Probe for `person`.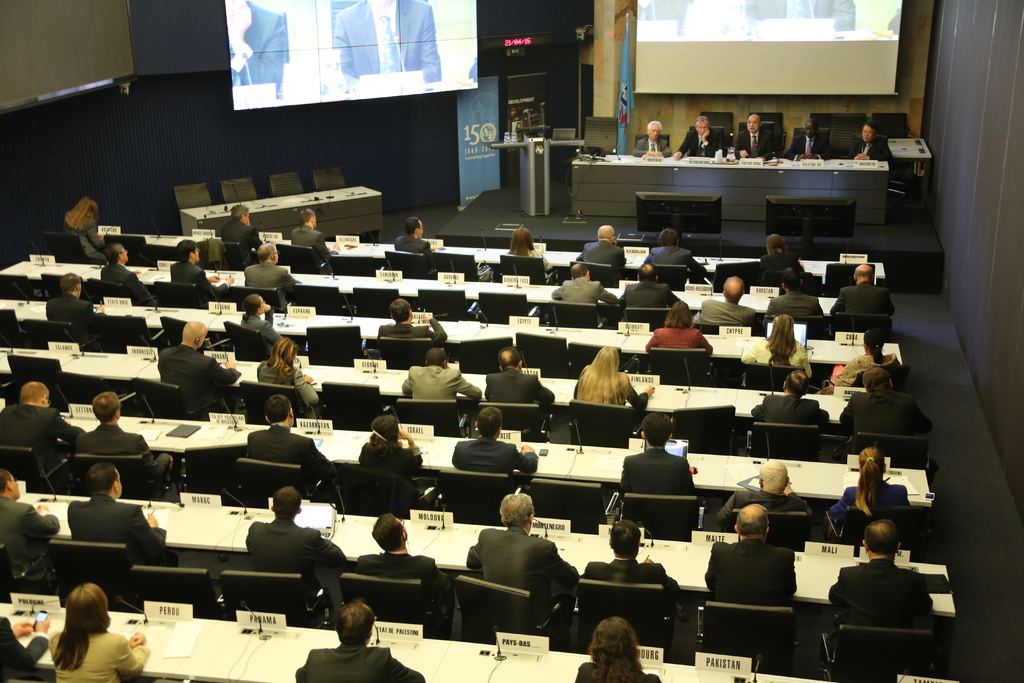
Probe result: bbox=[79, 387, 177, 496].
